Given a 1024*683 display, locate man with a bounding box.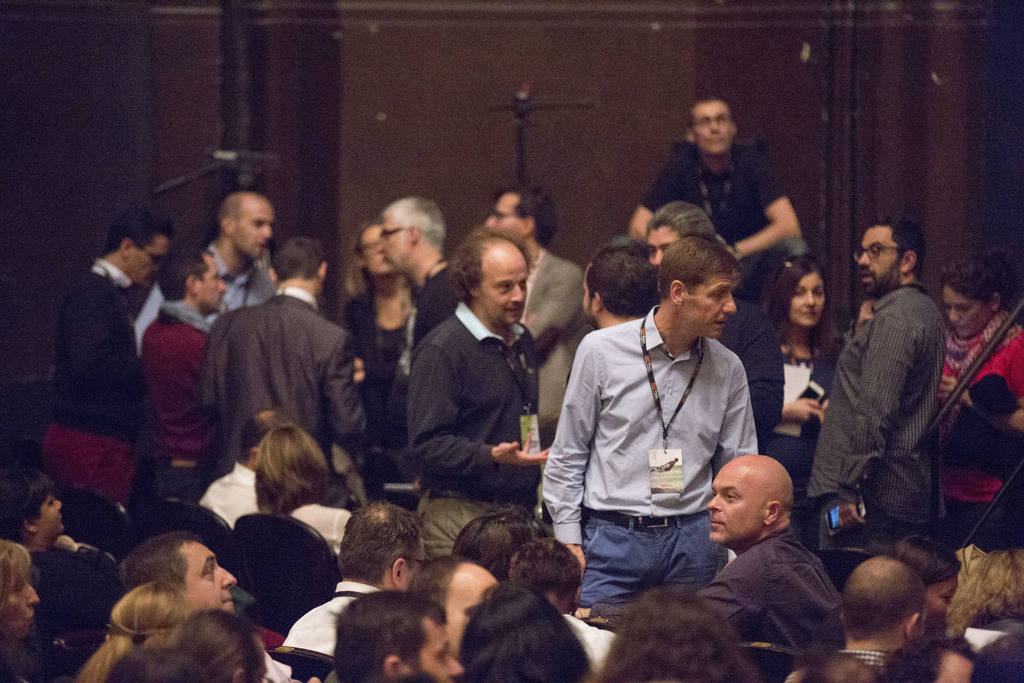
Located: 138, 240, 233, 503.
